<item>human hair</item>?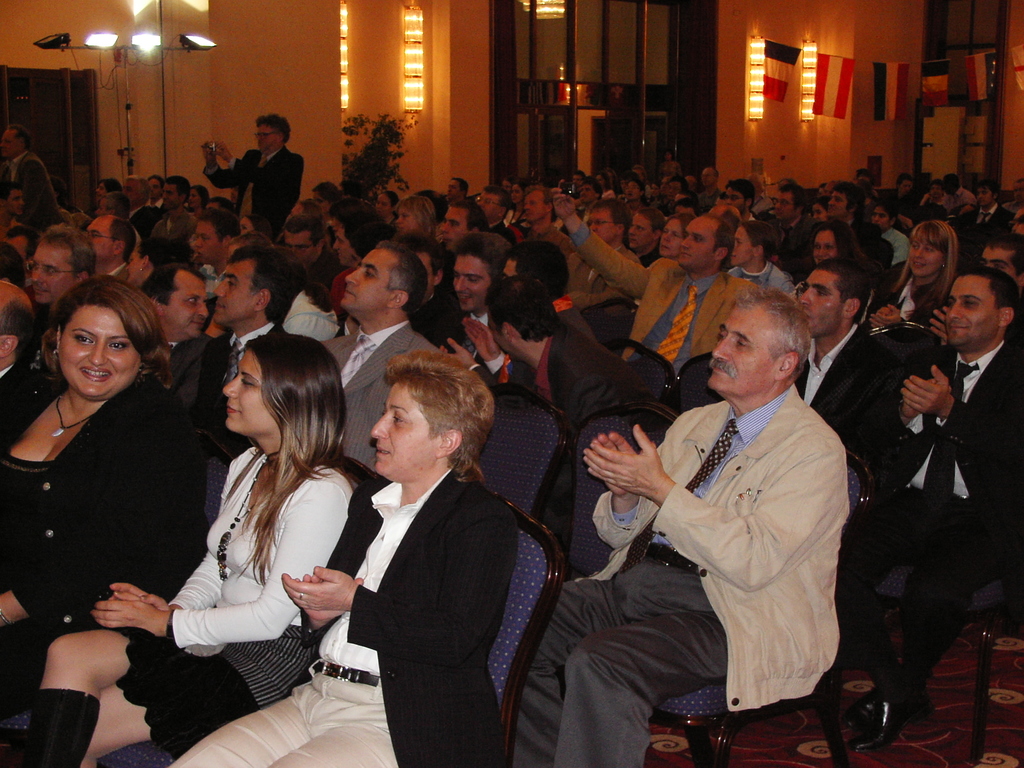
bbox=(833, 181, 868, 214)
